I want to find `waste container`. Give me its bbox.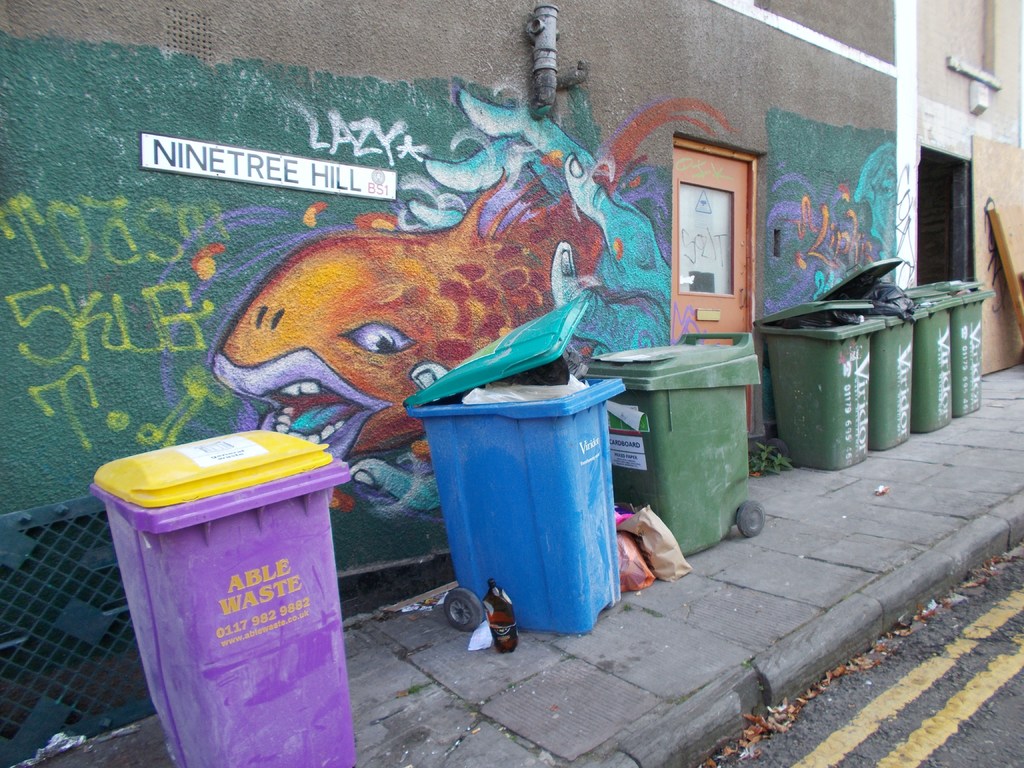
pyautogui.locateOnScreen(920, 277, 993, 424).
